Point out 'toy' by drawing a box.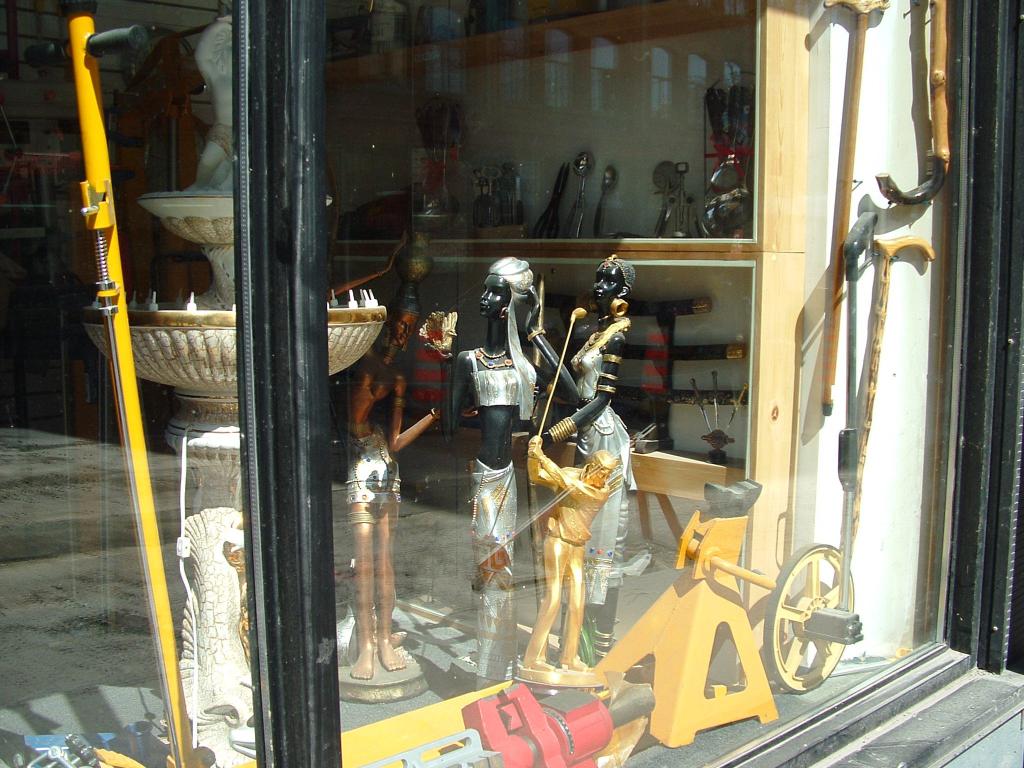
<box>600,525,803,749</box>.
